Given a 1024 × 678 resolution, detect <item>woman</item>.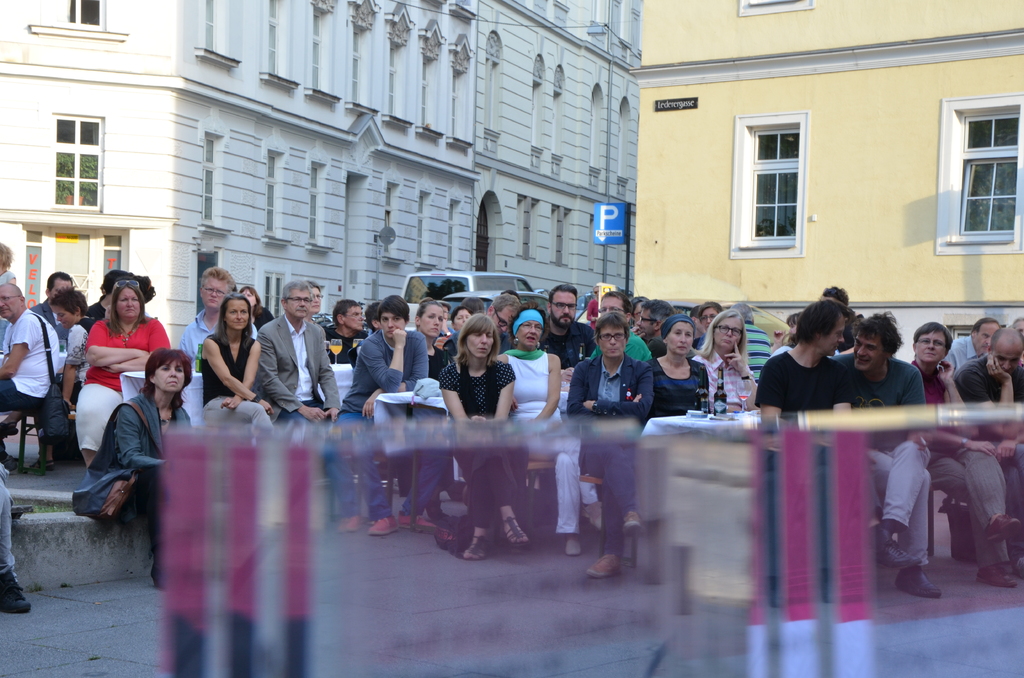
0,240,18,353.
